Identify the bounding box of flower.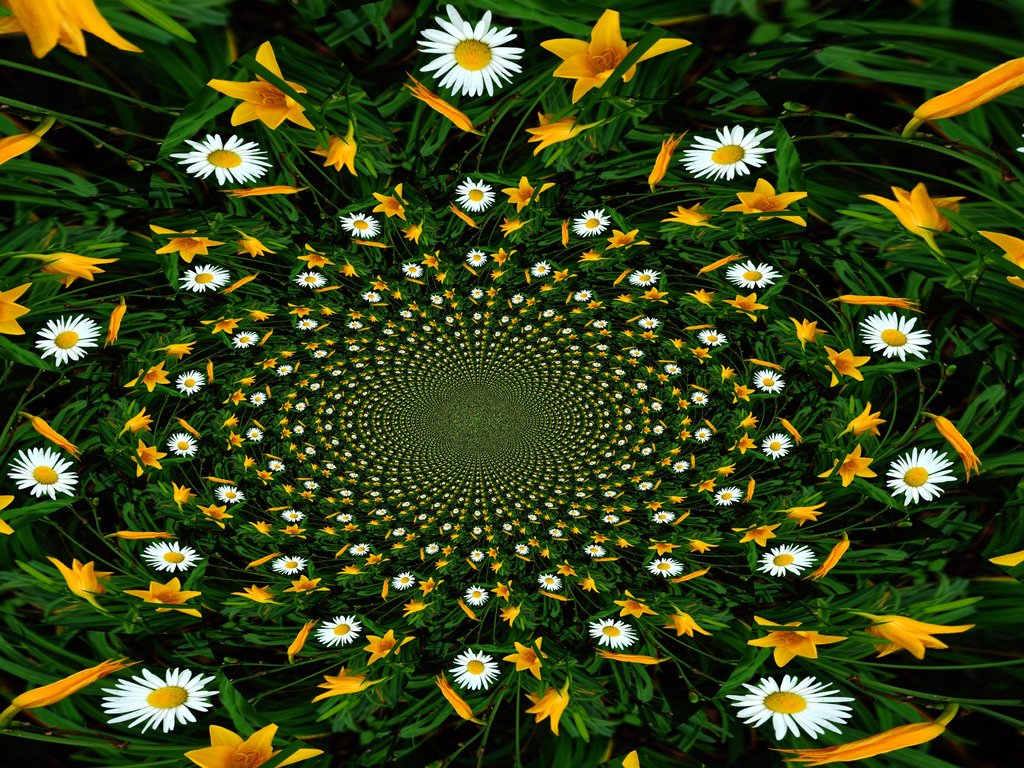
l=222, t=390, r=248, b=409.
